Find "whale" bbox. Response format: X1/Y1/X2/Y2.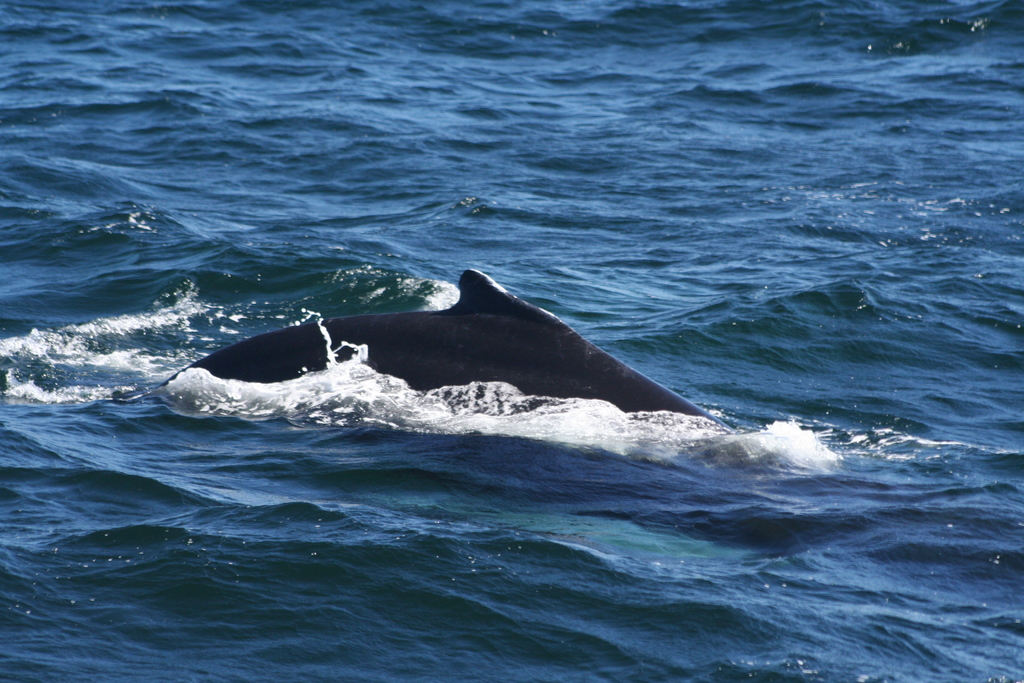
147/266/740/426.
